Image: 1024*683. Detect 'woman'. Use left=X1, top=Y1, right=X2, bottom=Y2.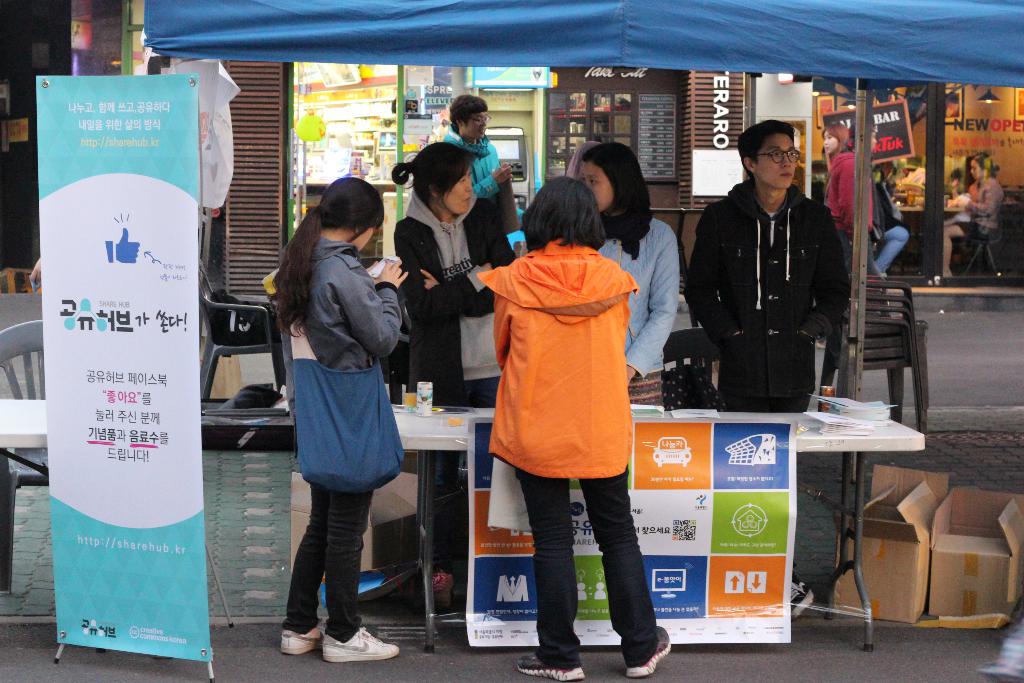
left=577, top=142, right=676, bottom=406.
